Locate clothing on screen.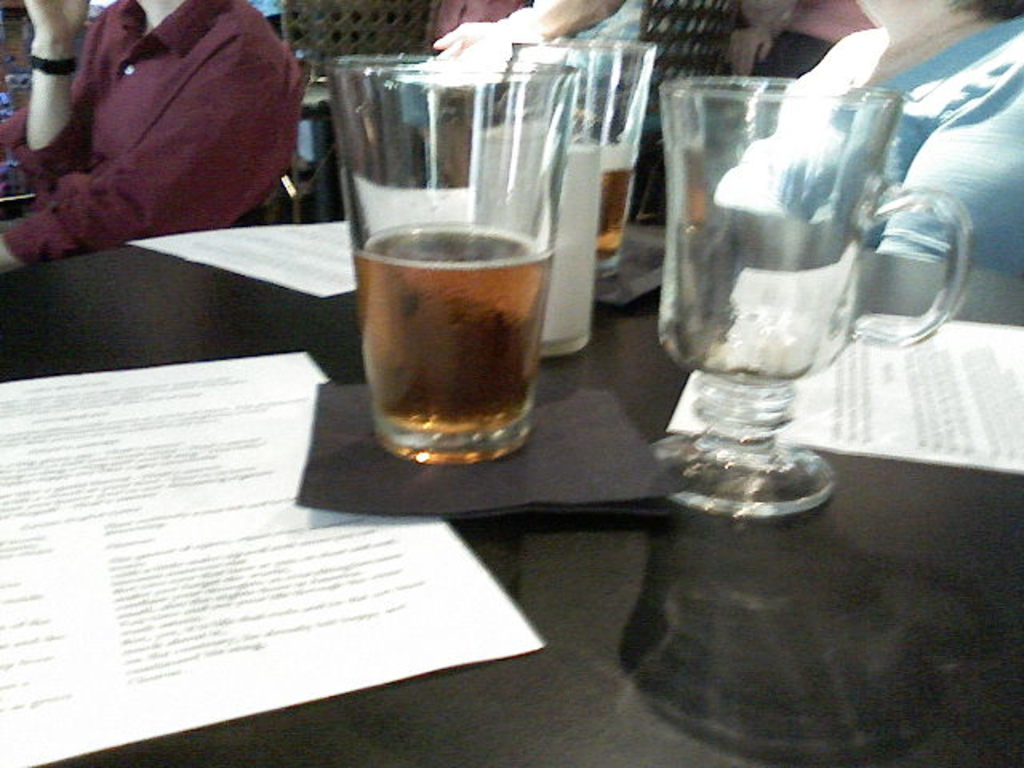
On screen at [712,18,1022,275].
